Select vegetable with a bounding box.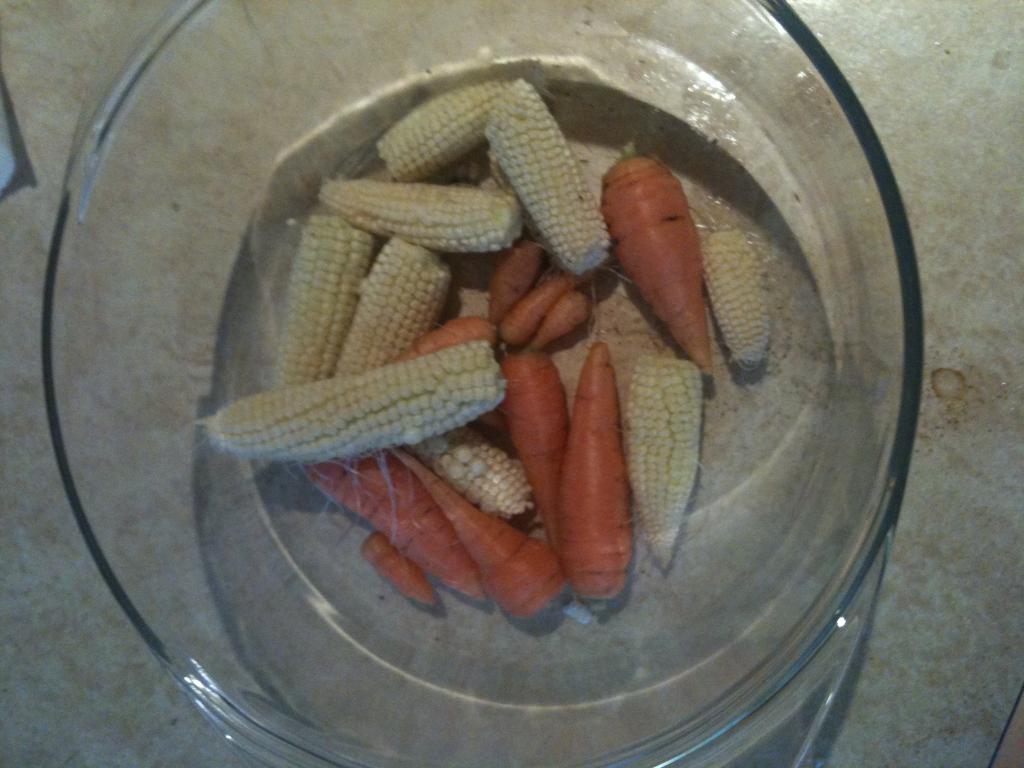
(left=486, top=79, right=613, bottom=281).
